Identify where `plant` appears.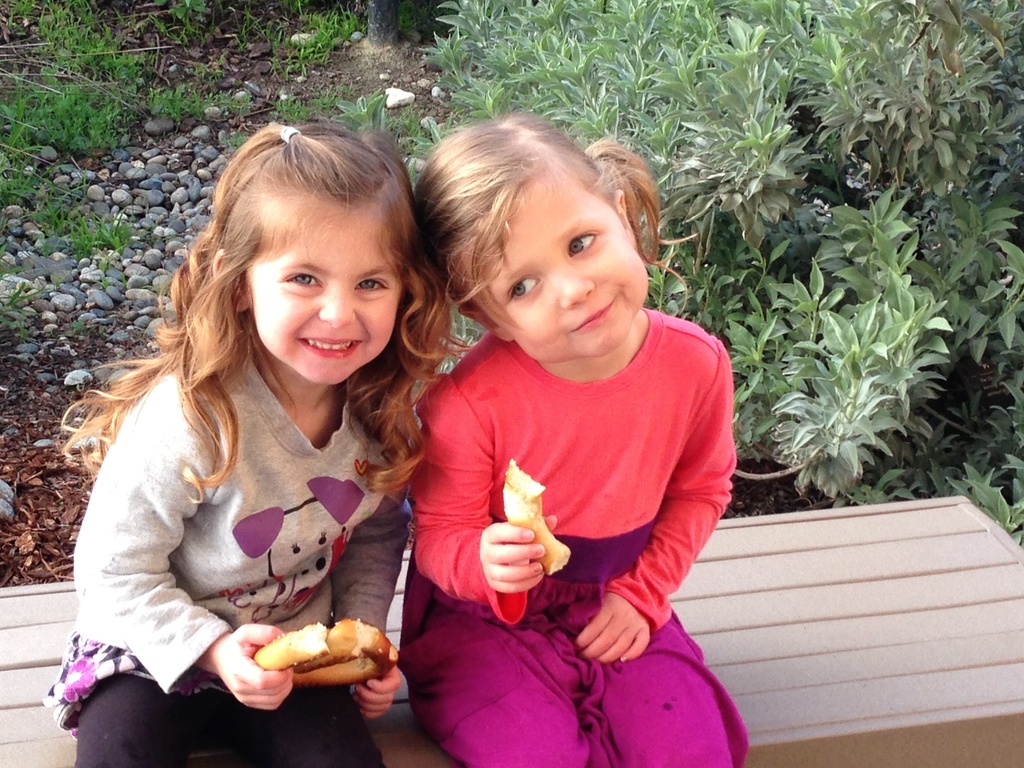
Appears at bbox(0, 278, 47, 338).
